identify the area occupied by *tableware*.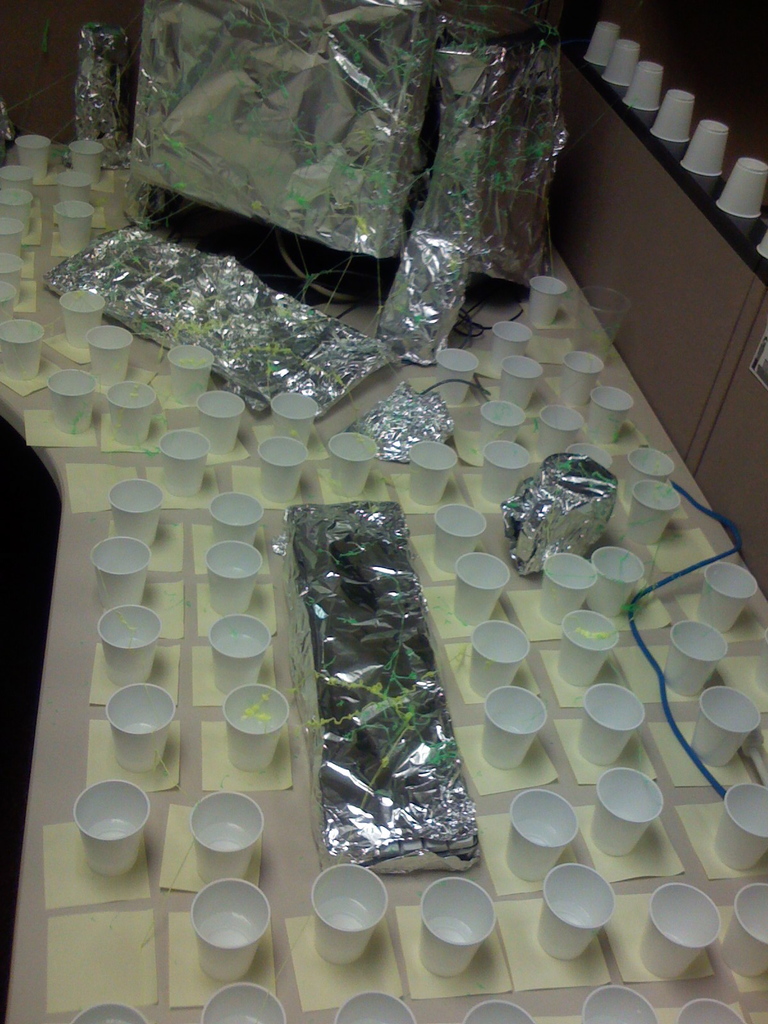
Area: x1=174 y1=876 x2=280 y2=970.
